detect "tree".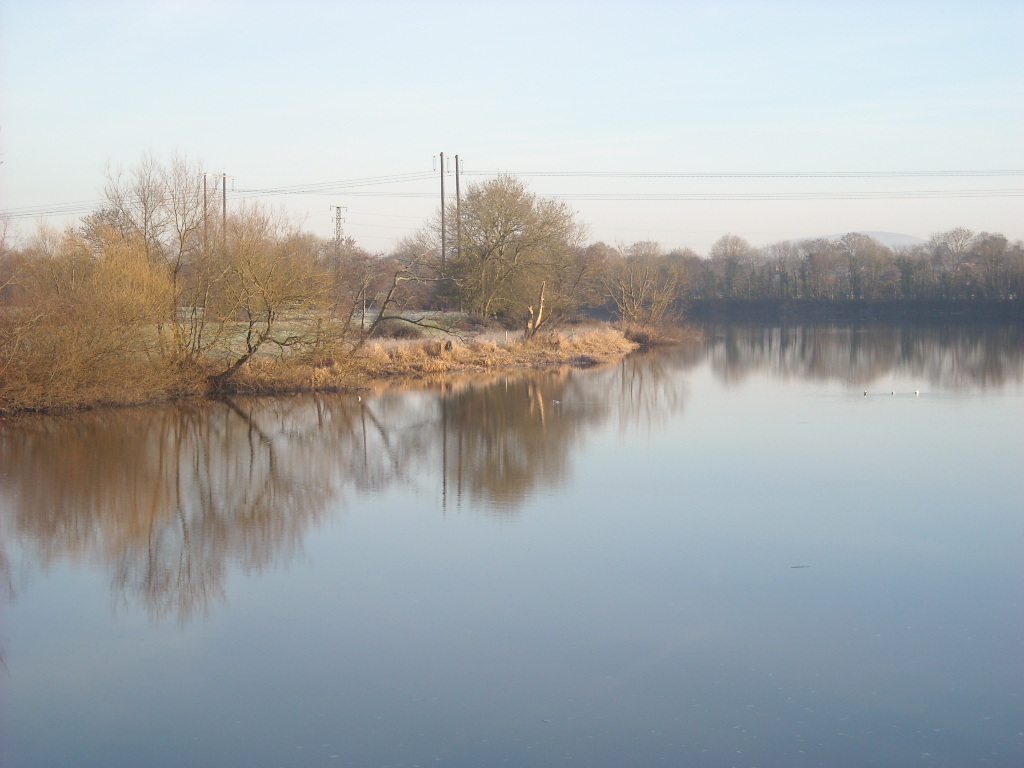
Detected at (x1=425, y1=149, x2=584, y2=319).
